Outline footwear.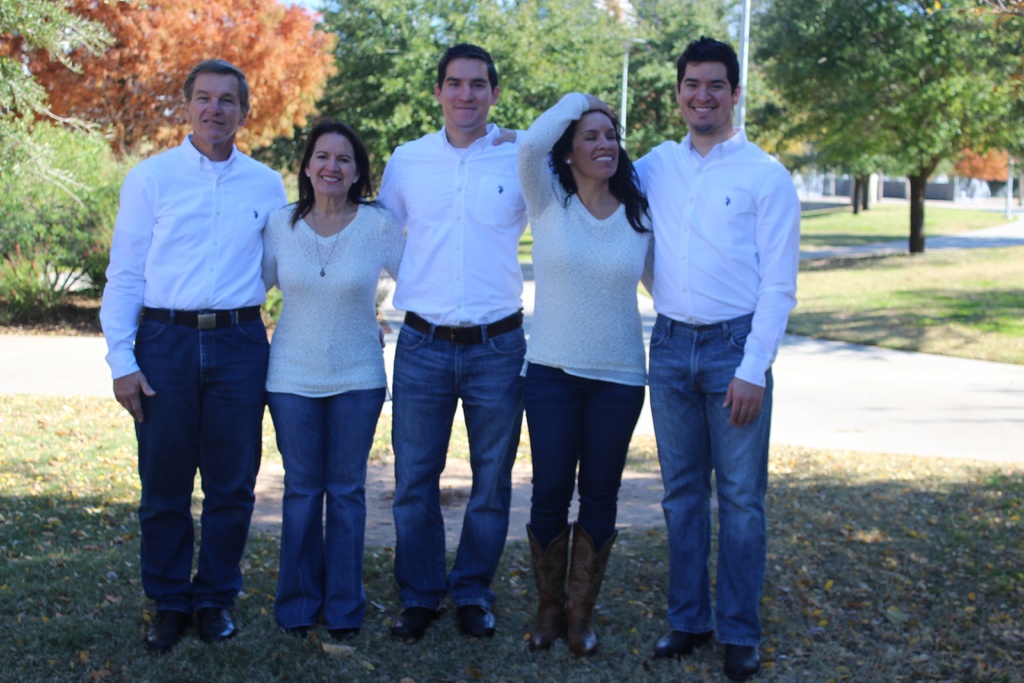
Outline: crop(456, 598, 499, 641).
